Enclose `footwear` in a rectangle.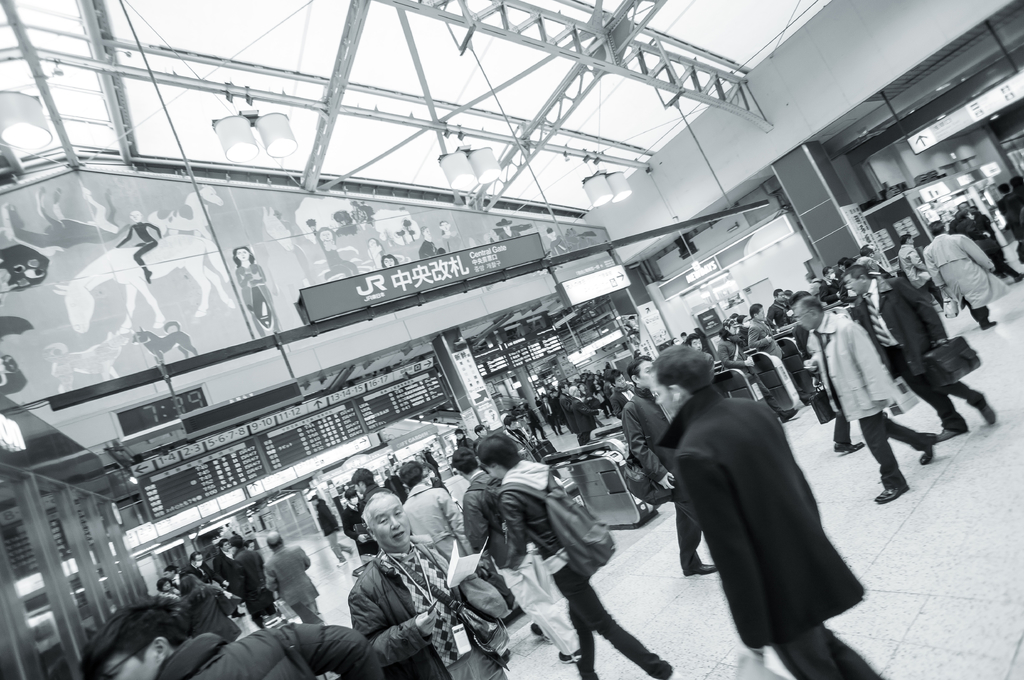
x1=531, y1=622, x2=556, y2=645.
